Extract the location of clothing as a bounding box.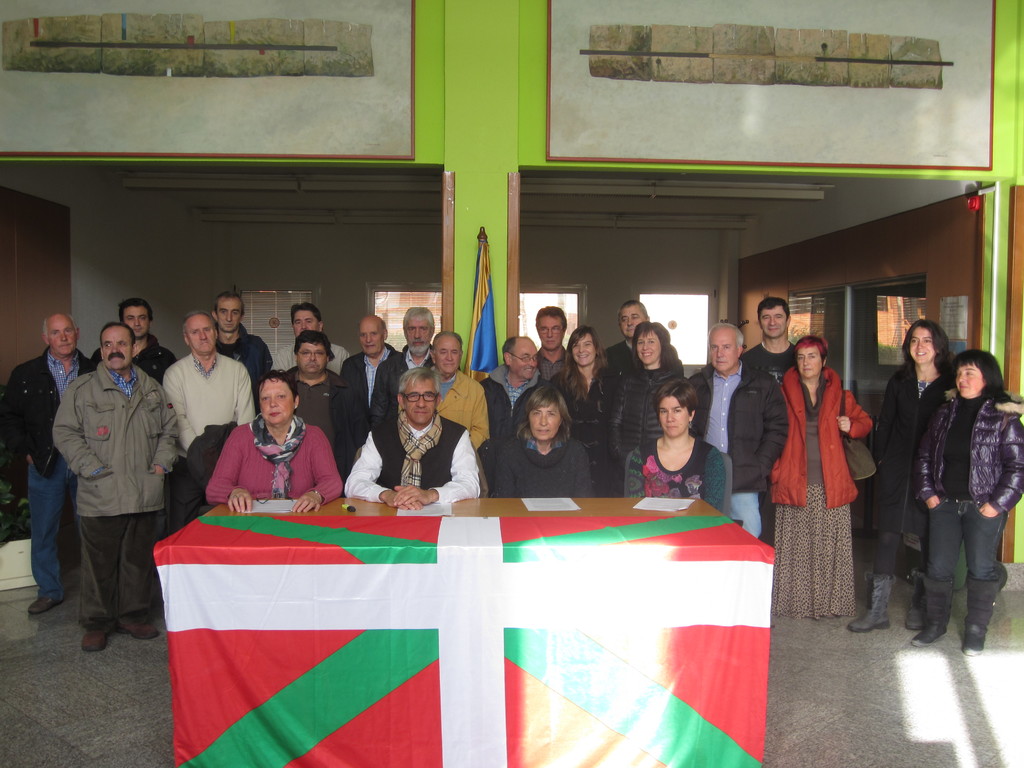
box=[492, 362, 559, 415].
